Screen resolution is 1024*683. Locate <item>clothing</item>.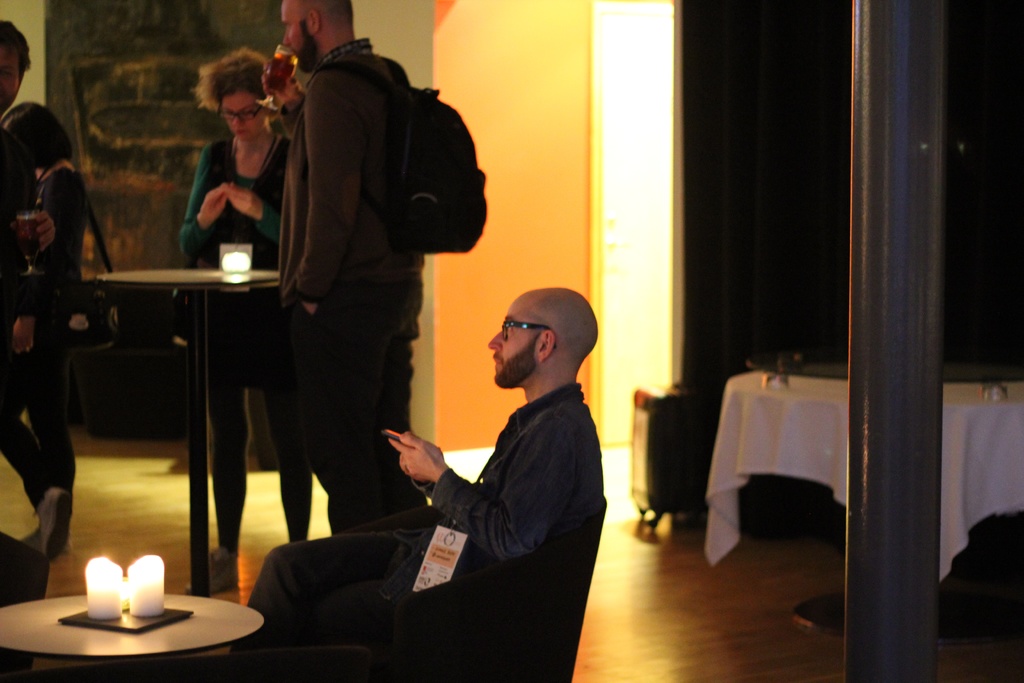
232:6:469:563.
